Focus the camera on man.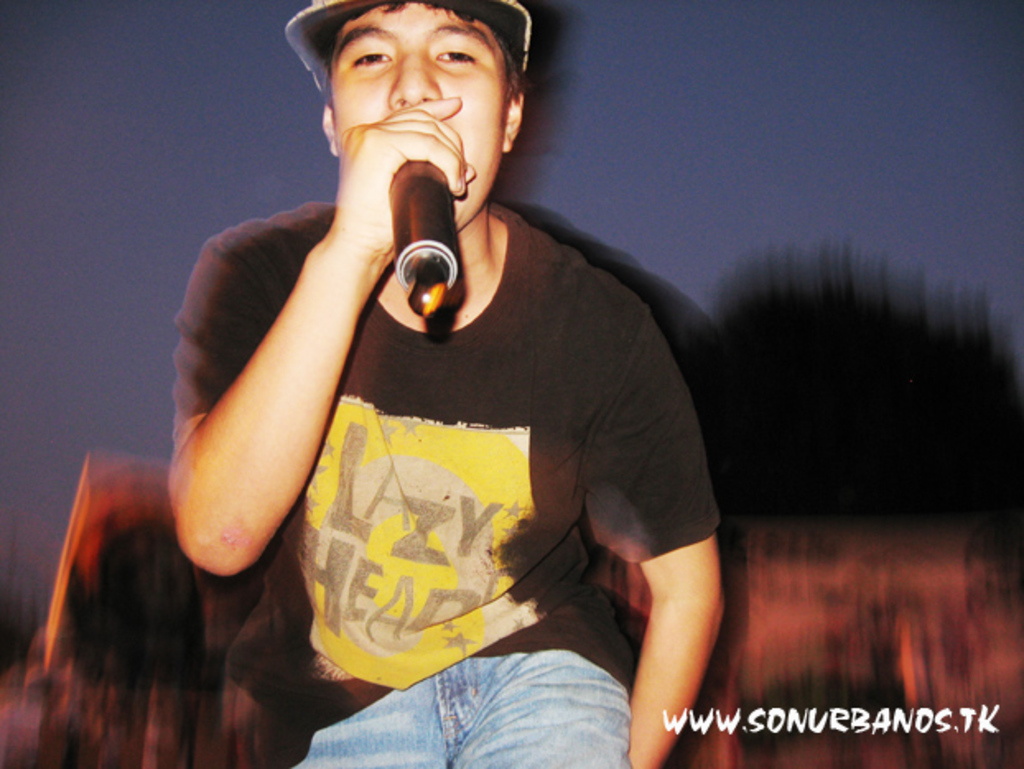
Focus region: BBox(145, 0, 774, 744).
